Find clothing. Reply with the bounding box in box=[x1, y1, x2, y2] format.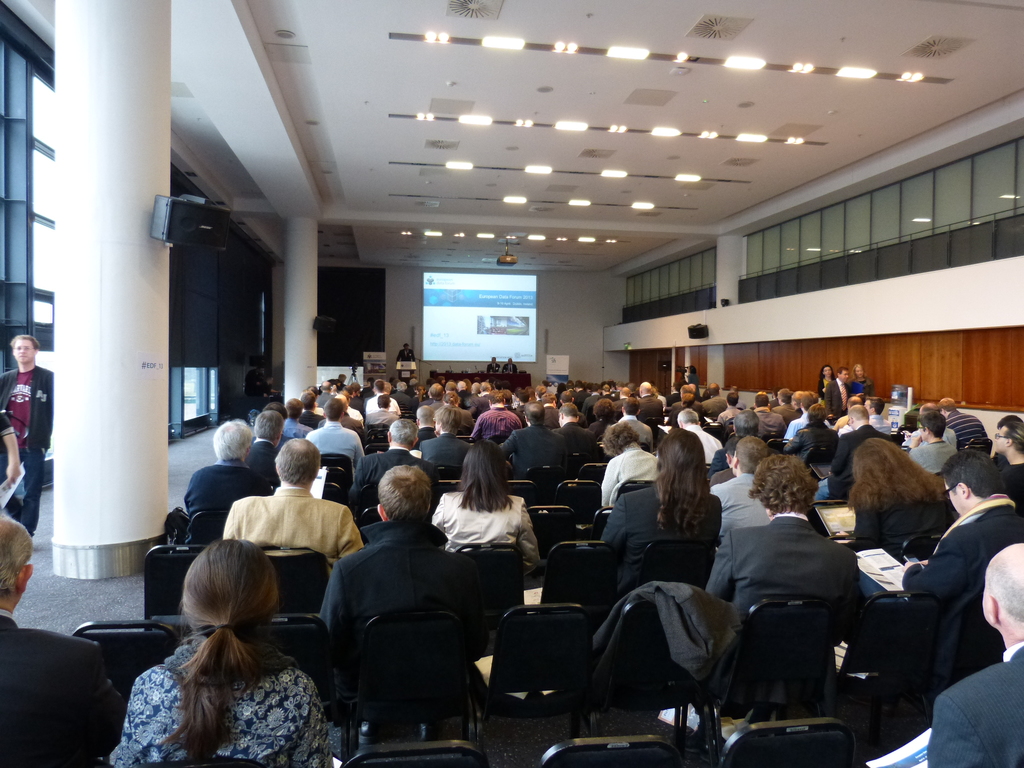
box=[486, 362, 500, 372].
